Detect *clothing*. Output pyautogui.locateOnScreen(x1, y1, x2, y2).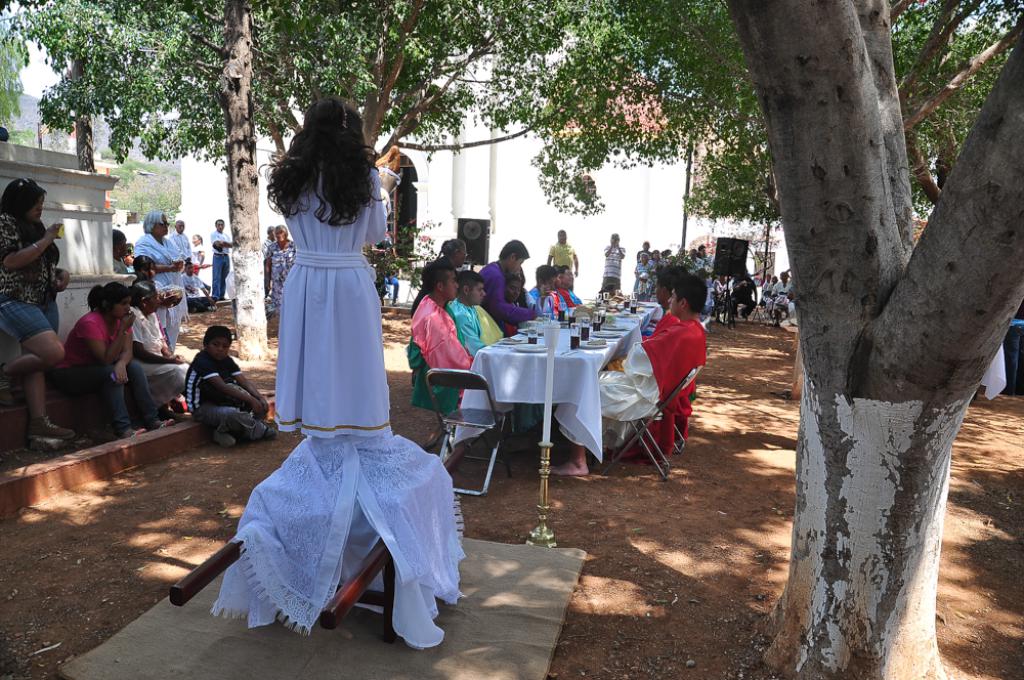
pyautogui.locateOnScreen(474, 250, 514, 331).
